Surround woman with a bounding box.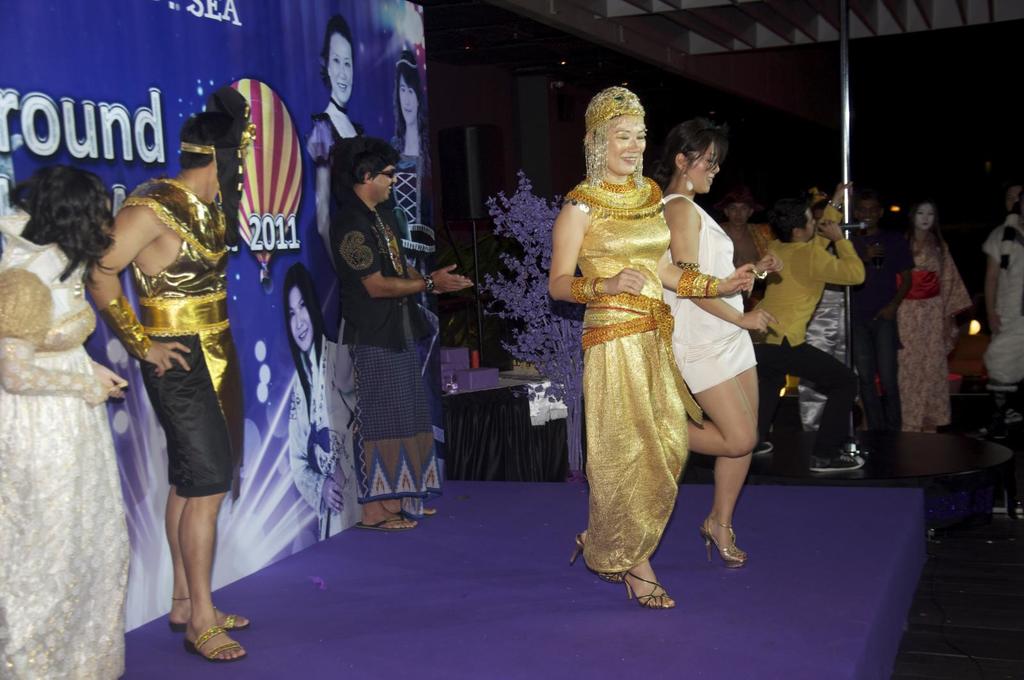
(275, 264, 373, 555).
